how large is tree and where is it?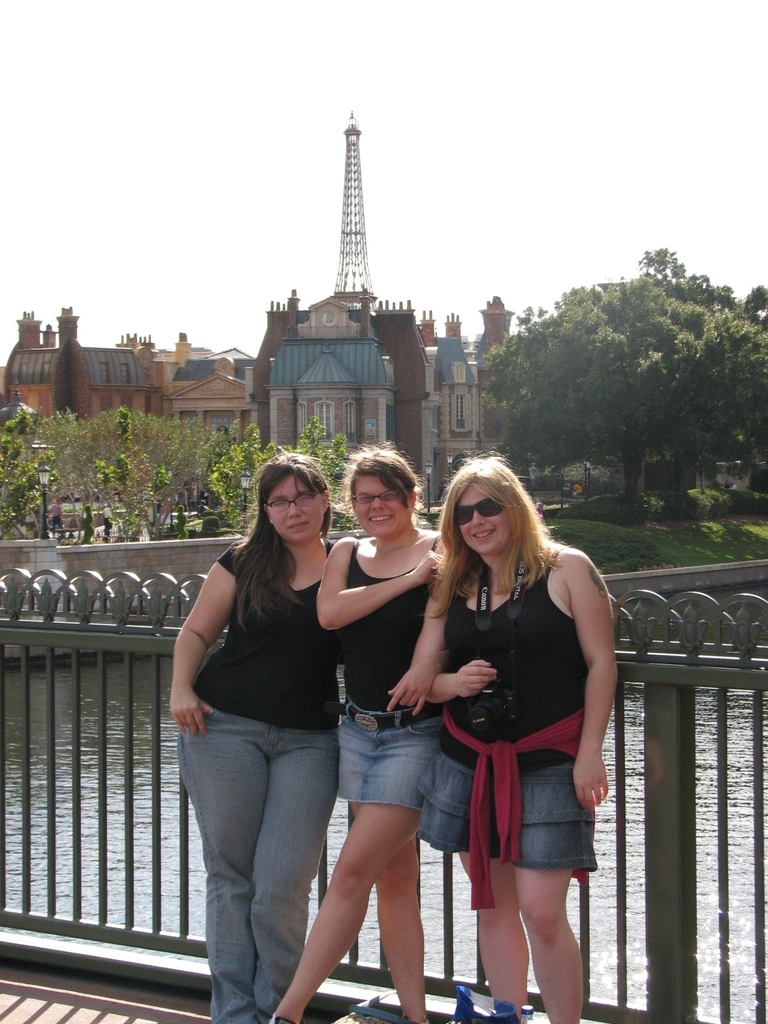
Bounding box: box(493, 228, 751, 511).
